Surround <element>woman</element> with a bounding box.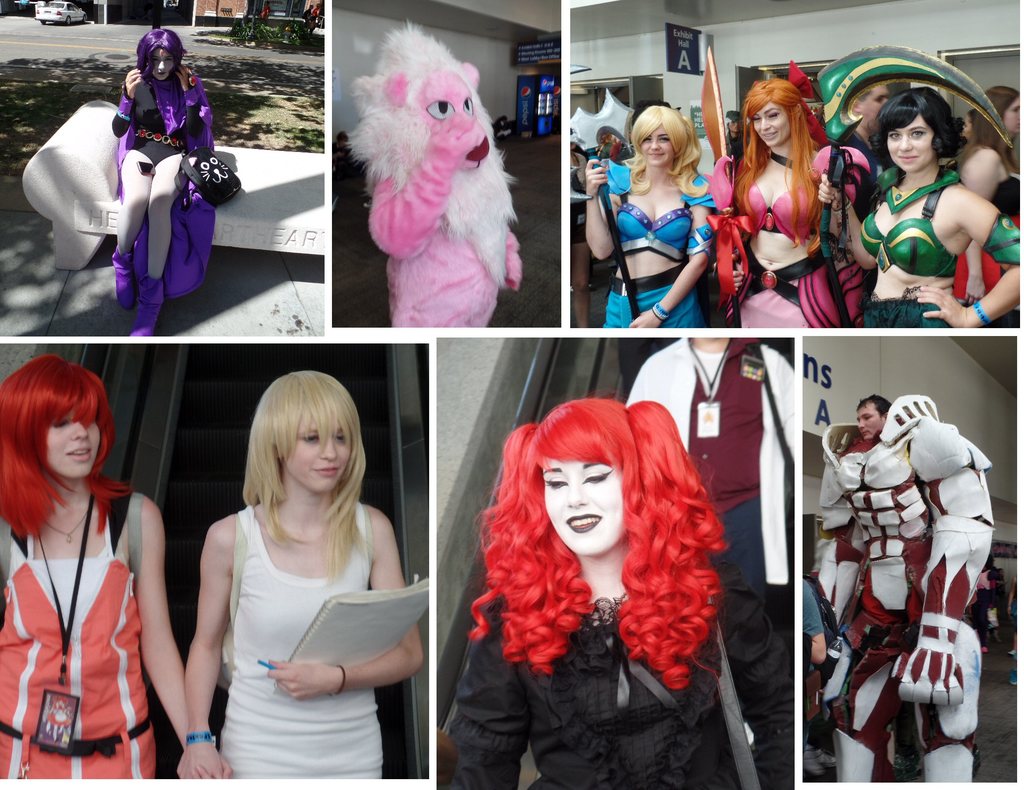
435,395,788,789.
